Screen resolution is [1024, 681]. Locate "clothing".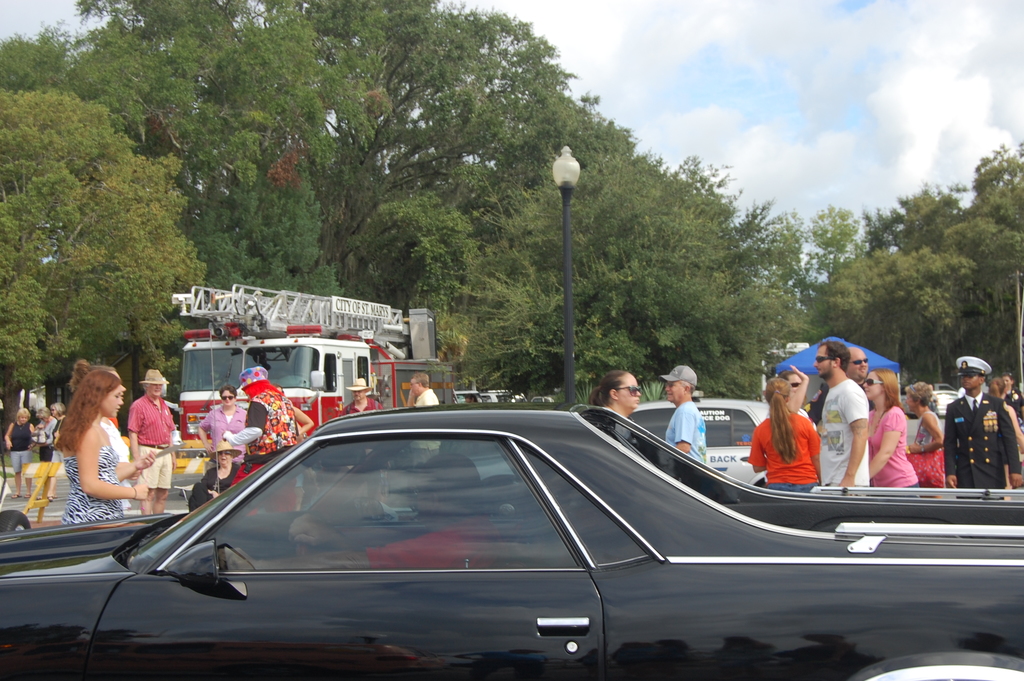
<bbox>903, 416, 957, 490</bbox>.
